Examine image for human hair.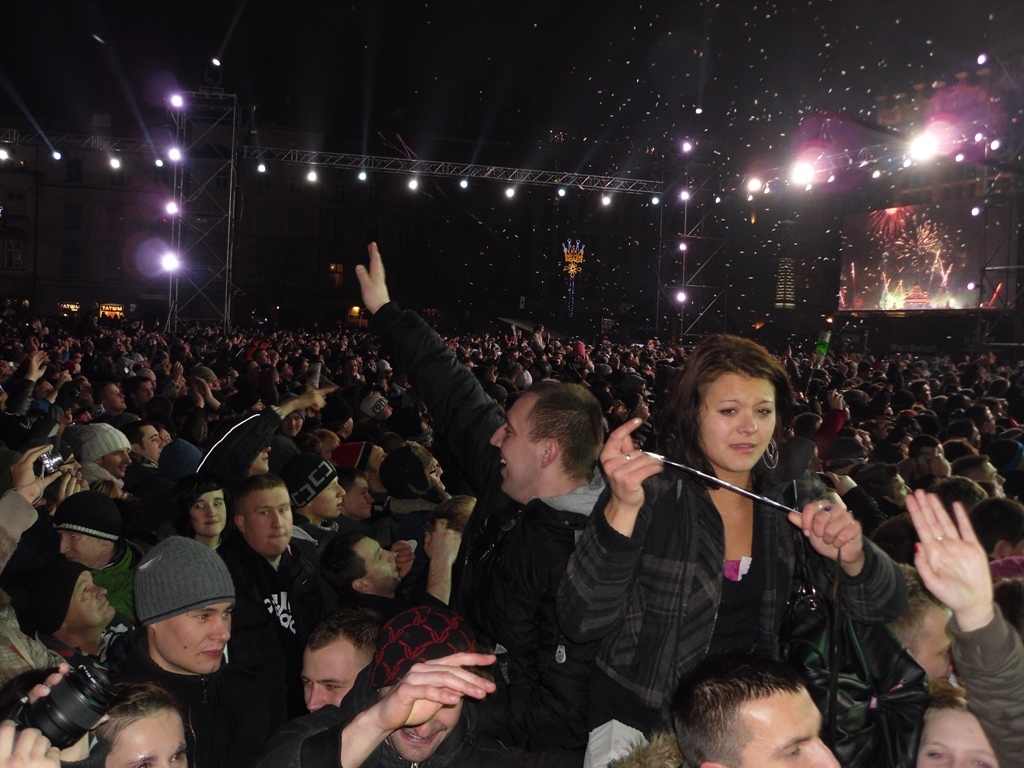
Examination result: x1=885 y1=564 x2=939 y2=649.
